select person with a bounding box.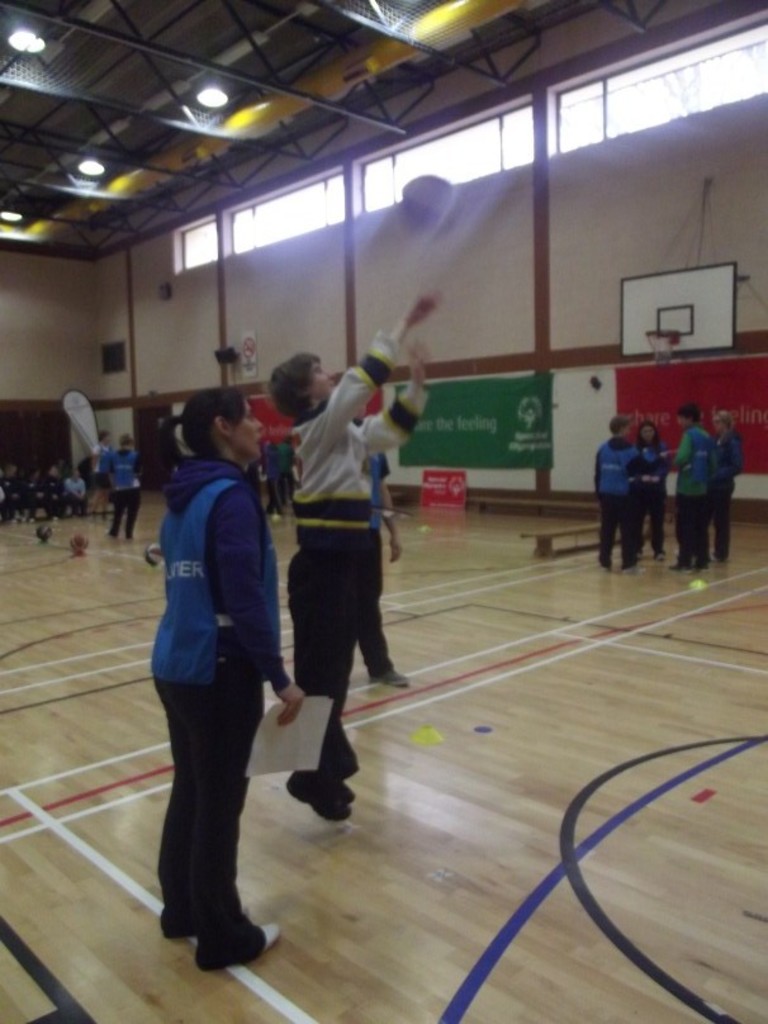
(x1=127, y1=330, x2=300, y2=971).
